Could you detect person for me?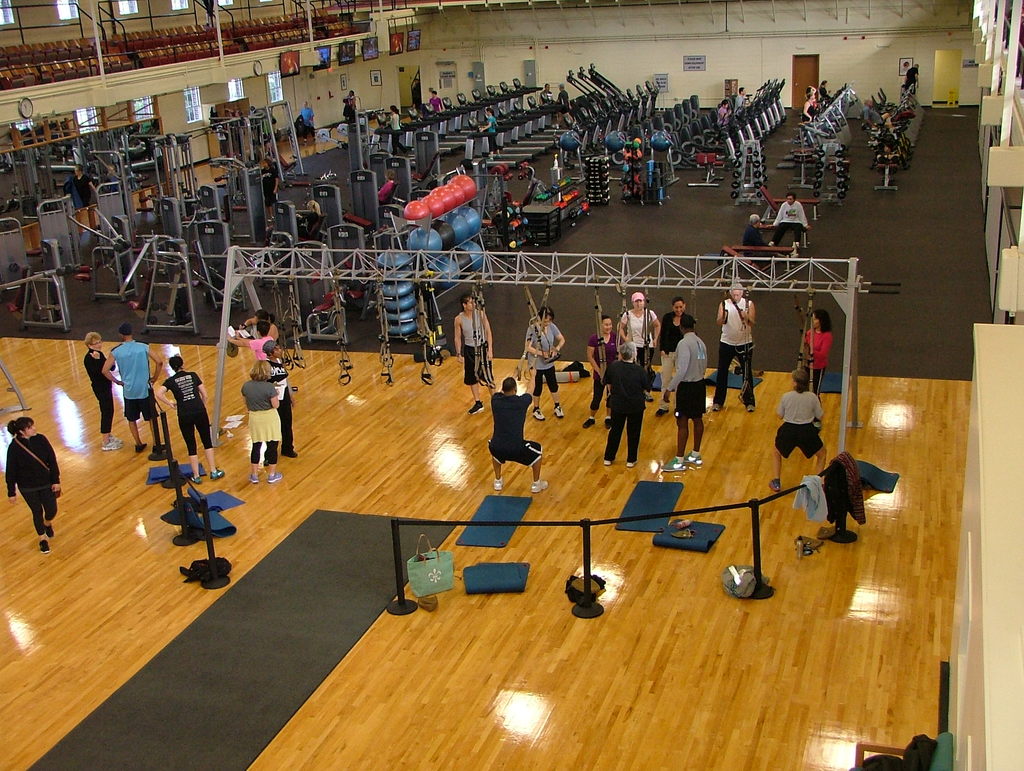
Detection result: [left=100, top=314, right=161, bottom=451].
